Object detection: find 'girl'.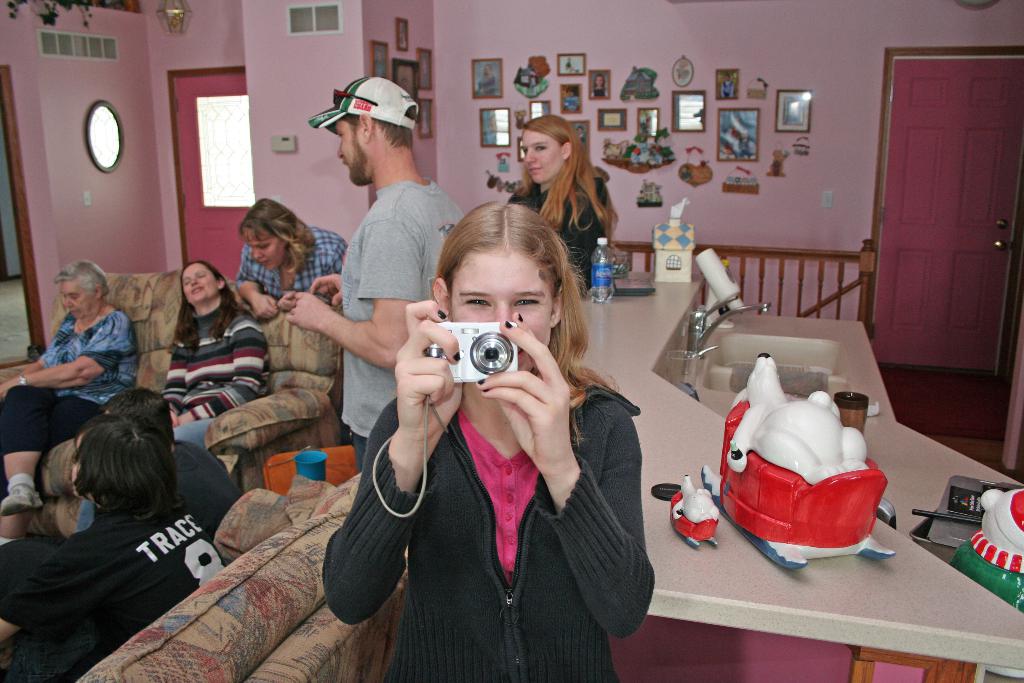
<box>508,112,622,301</box>.
